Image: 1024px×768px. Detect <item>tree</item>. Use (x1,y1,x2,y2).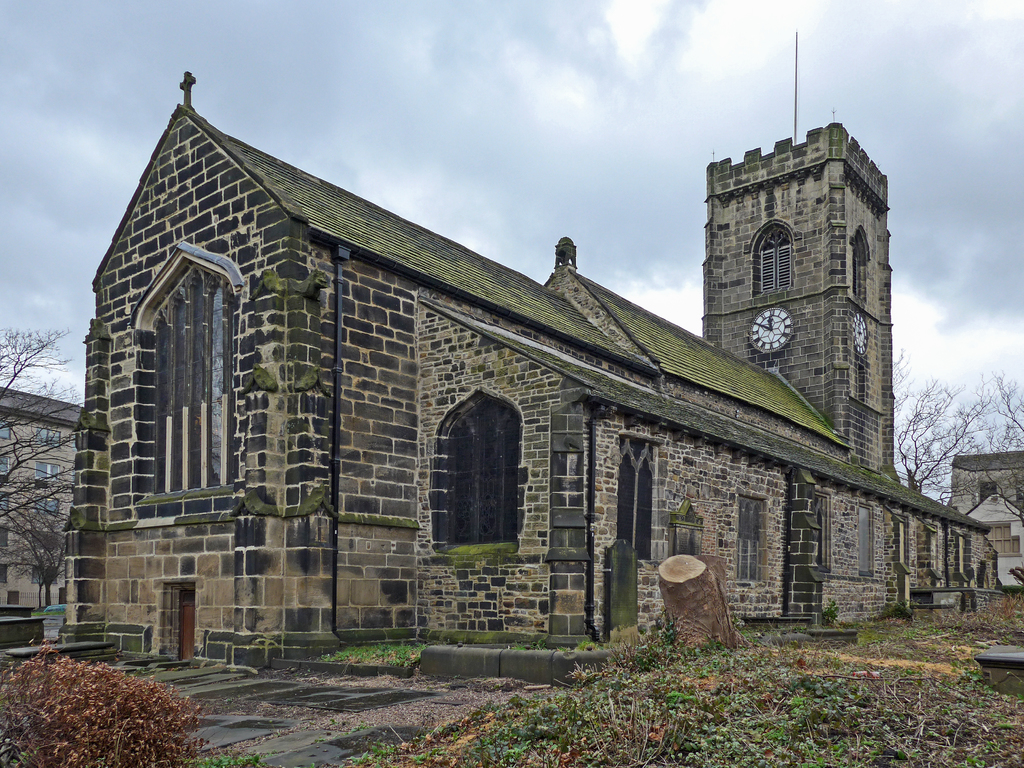
(892,351,997,502).
